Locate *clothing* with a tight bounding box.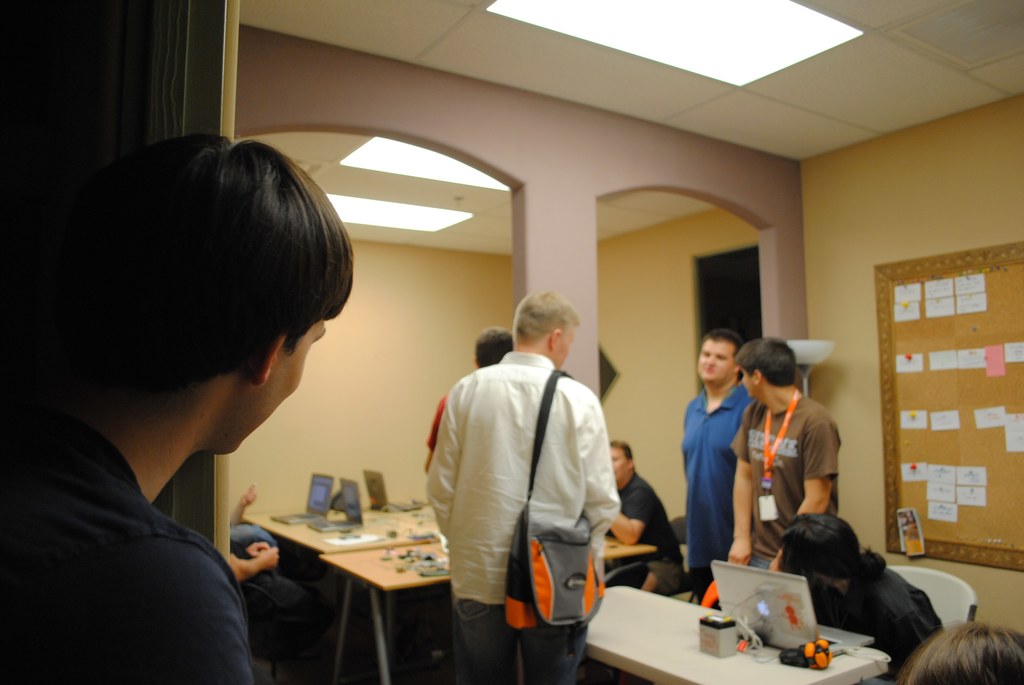
bbox=(685, 386, 749, 592).
